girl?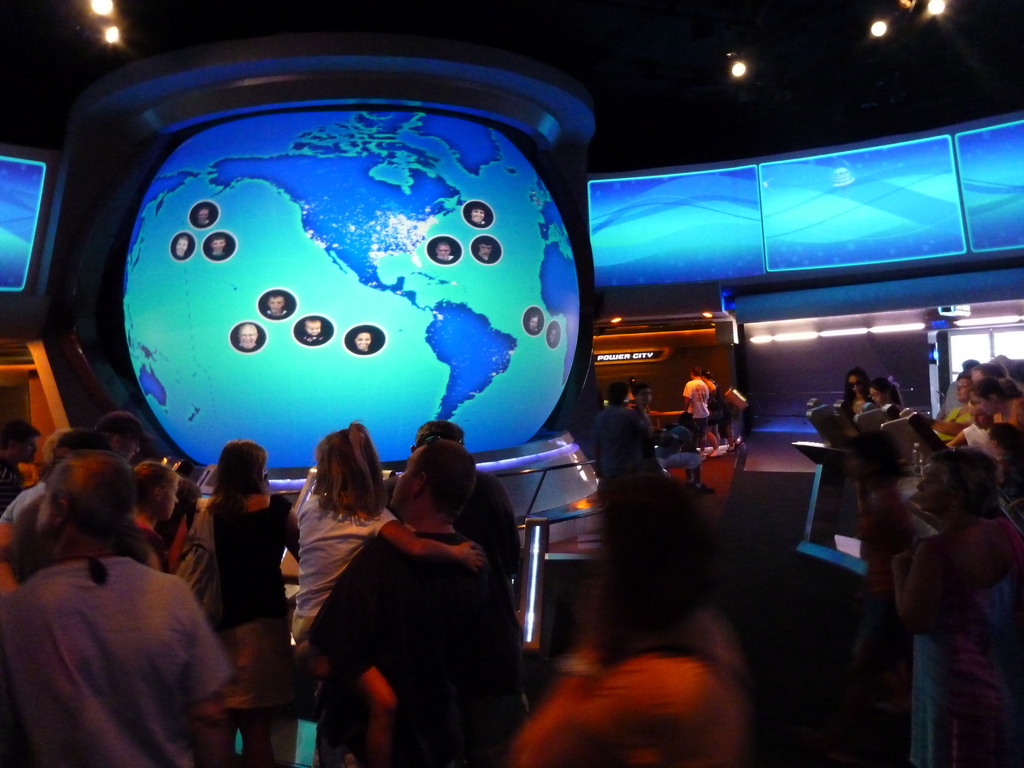
crop(132, 460, 182, 571)
